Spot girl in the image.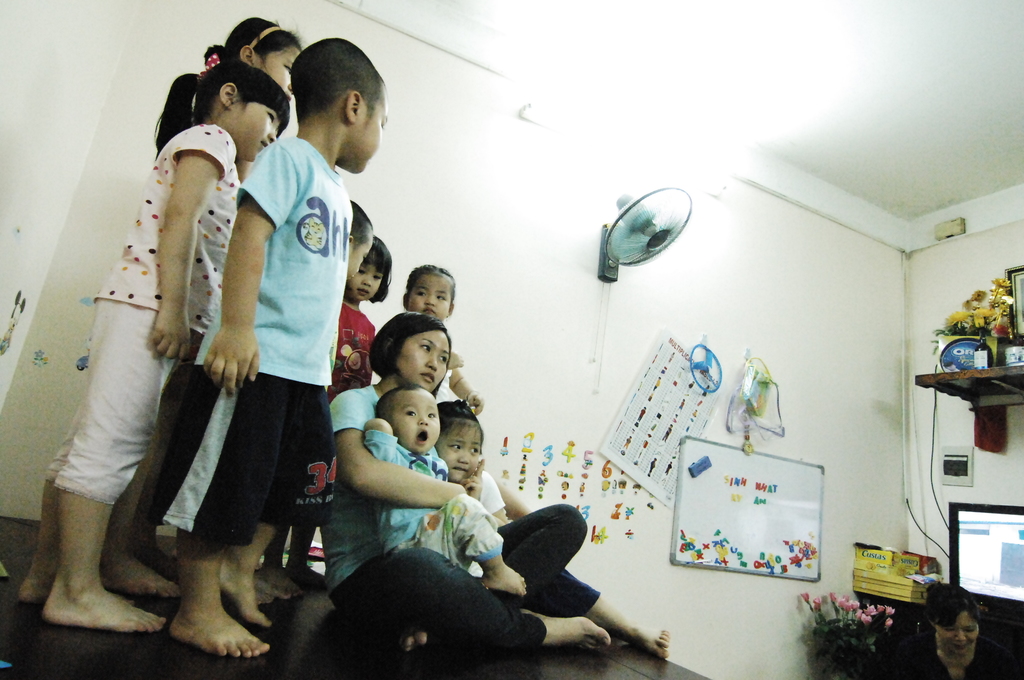
girl found at pyautogui.locateOnScreen(402, 261, 538, 519).
